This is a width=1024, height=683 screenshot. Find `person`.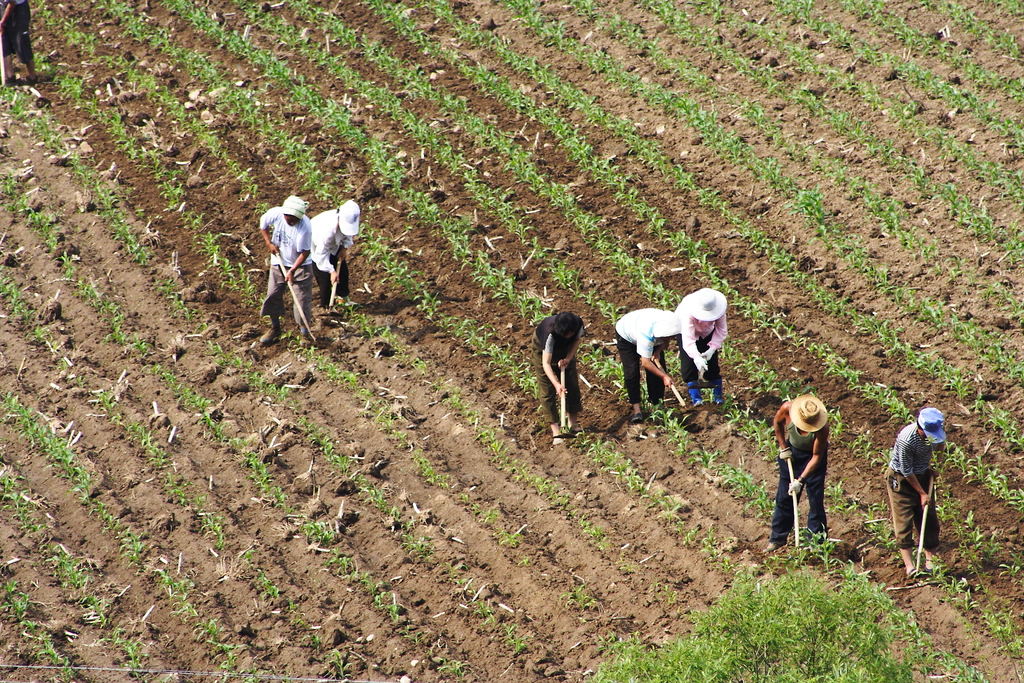
Bounding box: left=257, top=189, right=323, bottom=349.
